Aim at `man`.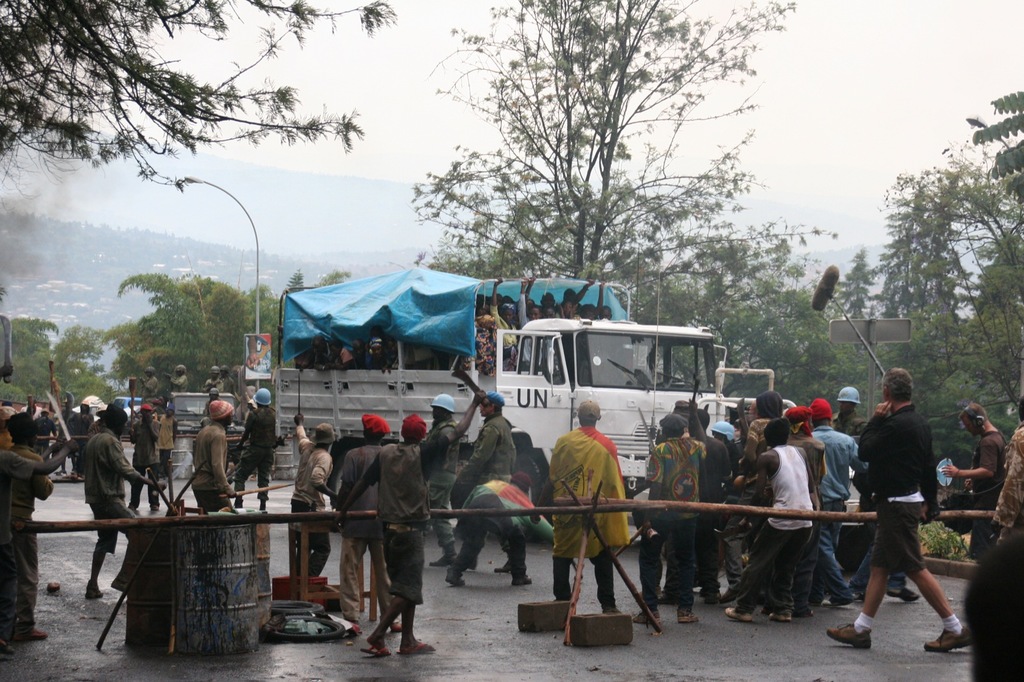
Aimed at bbox=(140, 365, 164, 399).
